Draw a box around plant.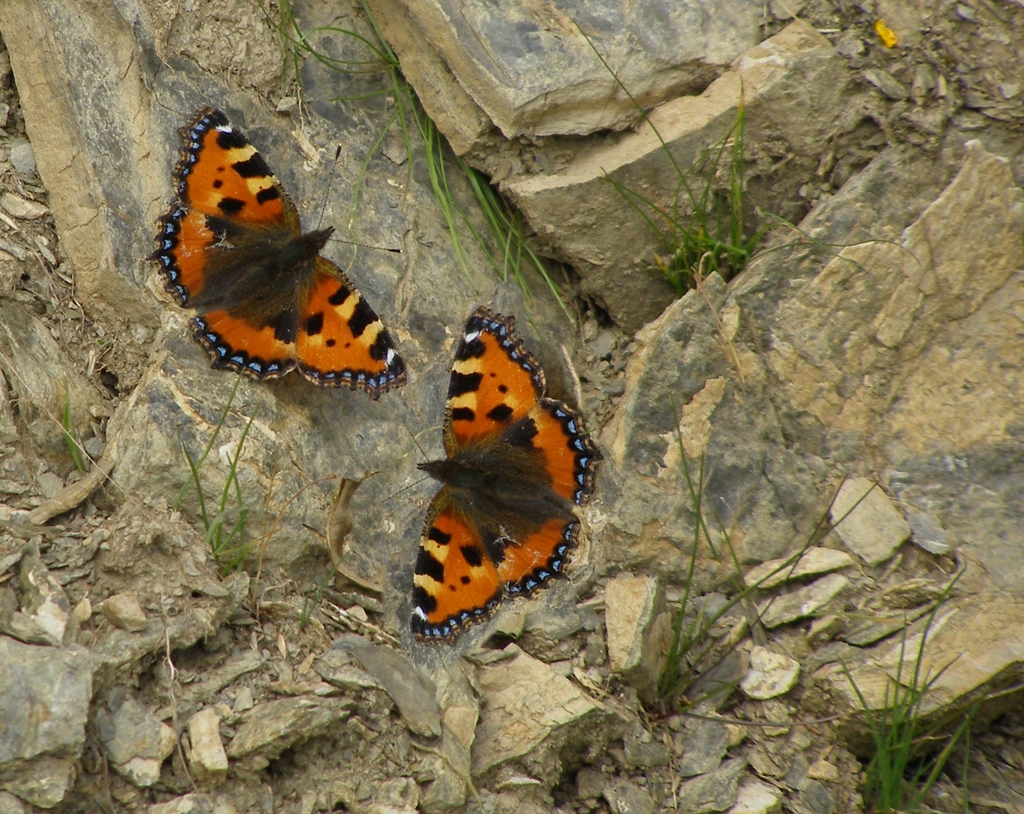
<bbox>830, 580, 1004, 813</bbox>.
